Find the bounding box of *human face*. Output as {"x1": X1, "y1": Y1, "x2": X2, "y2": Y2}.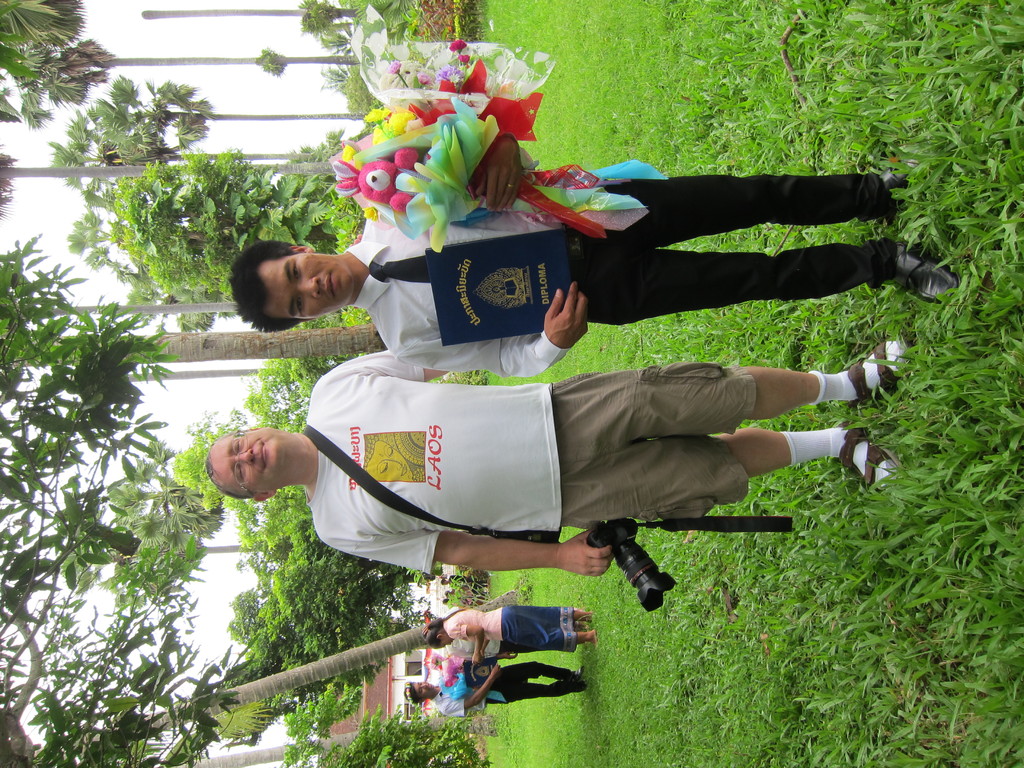
{"x1": 439, "y1": 643, "x2": 452, "y2": 648}.
